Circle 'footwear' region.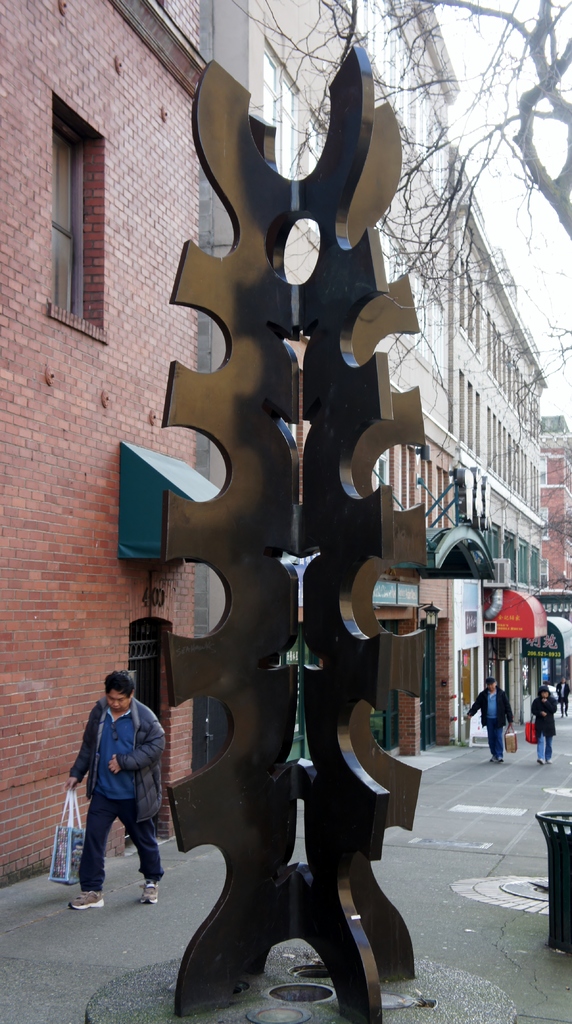
Region: <box>548,751,556,765</box>.
